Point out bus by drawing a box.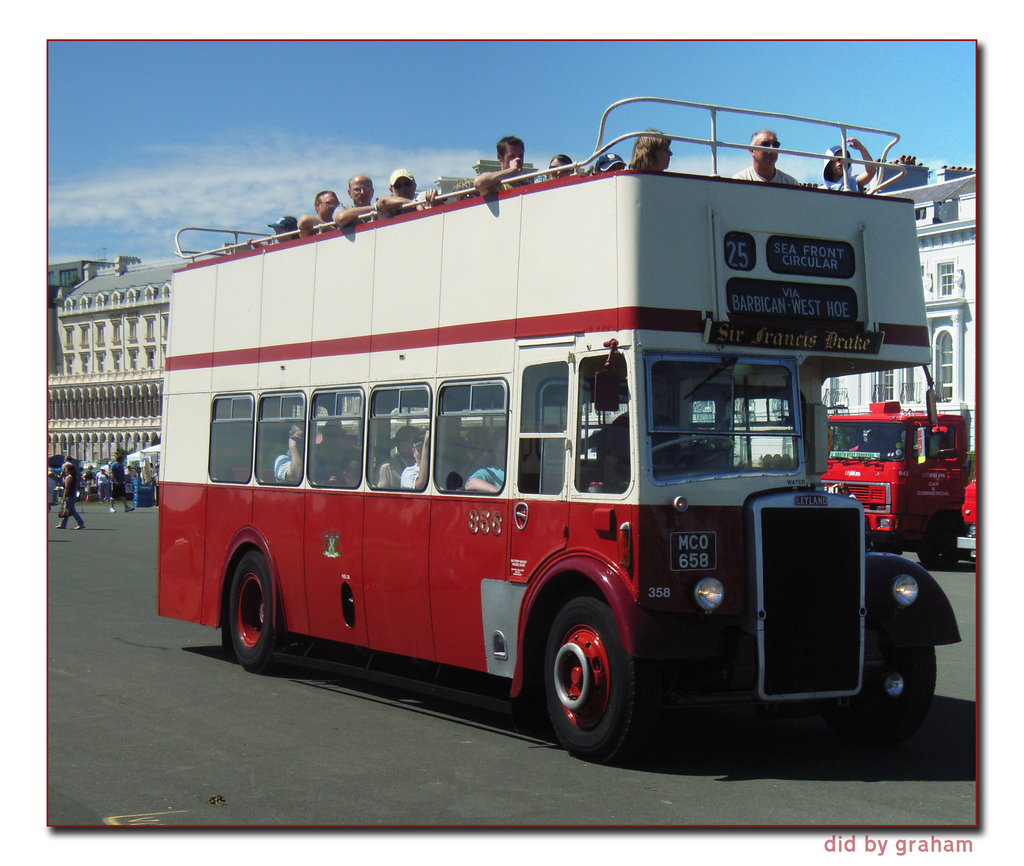
left=158, top=97, right=962, bottom=761.
